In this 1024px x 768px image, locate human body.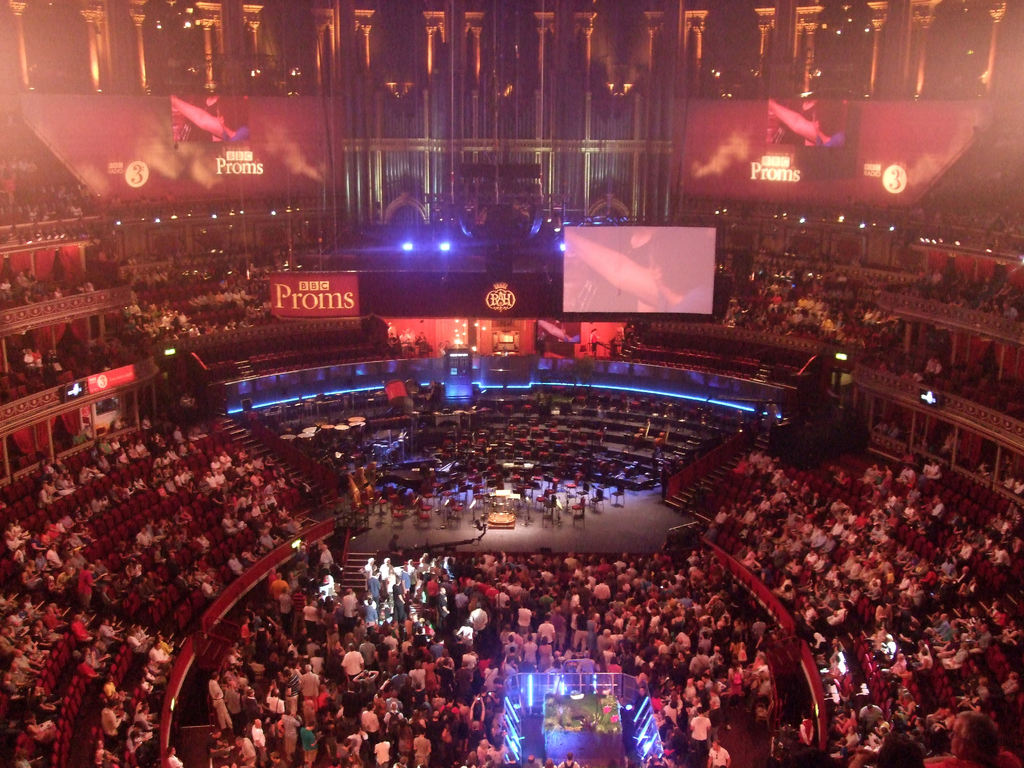
Bounding box: x1=968 y1=609 x2=979 y2=623.
